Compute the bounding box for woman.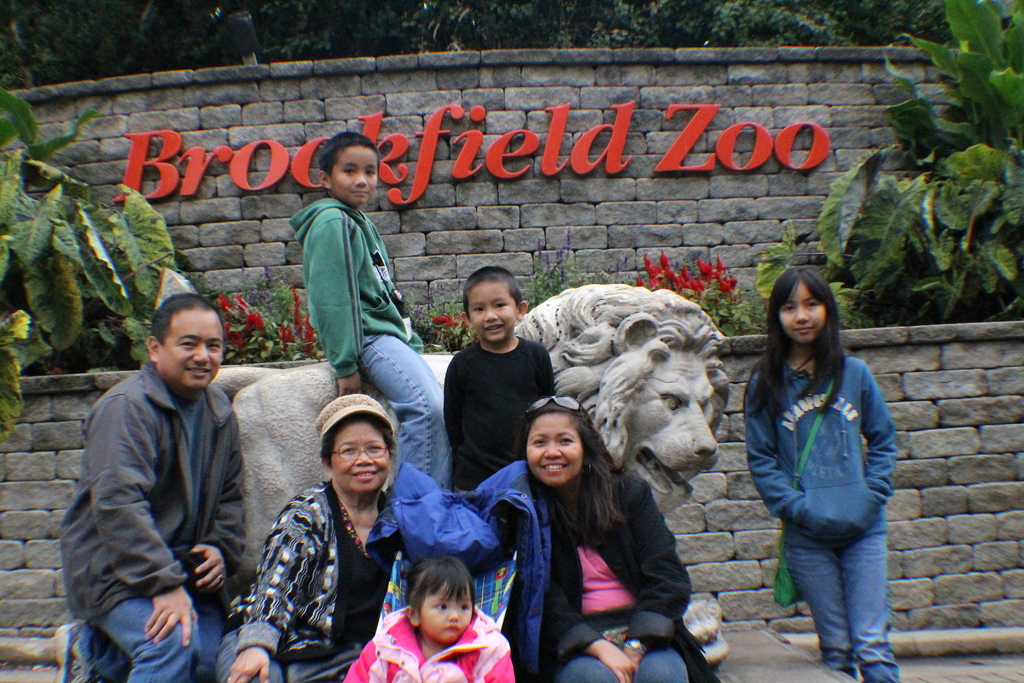
{"x1": 502, "y1": 396, "x2": 692, "y2": 679}.
